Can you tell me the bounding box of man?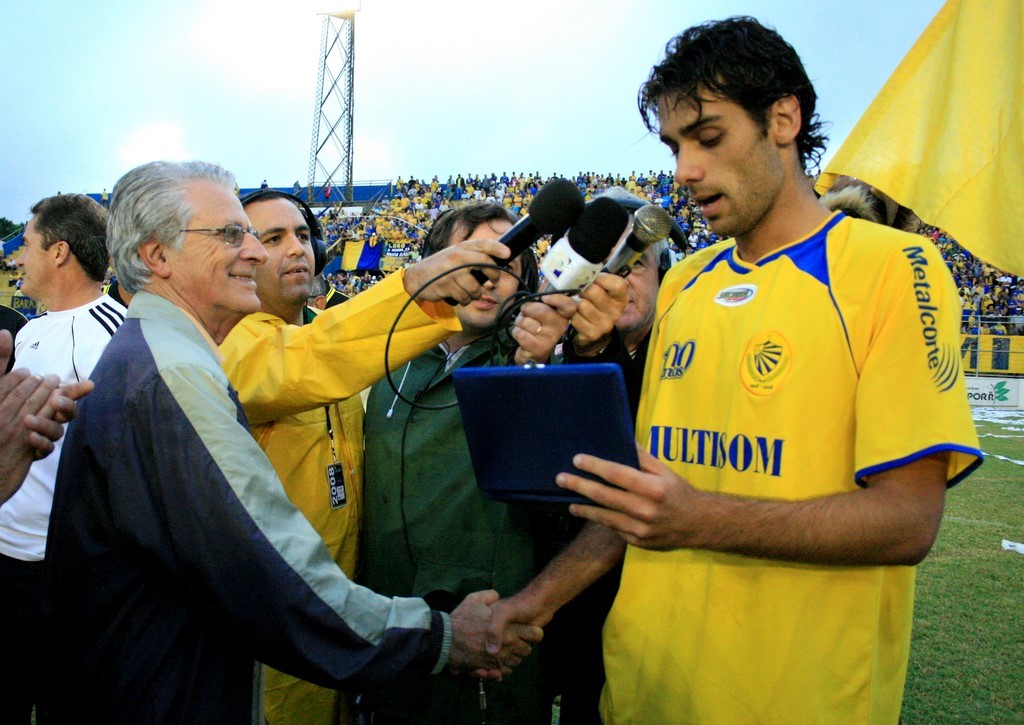
region(45, 158, 543, 724).
